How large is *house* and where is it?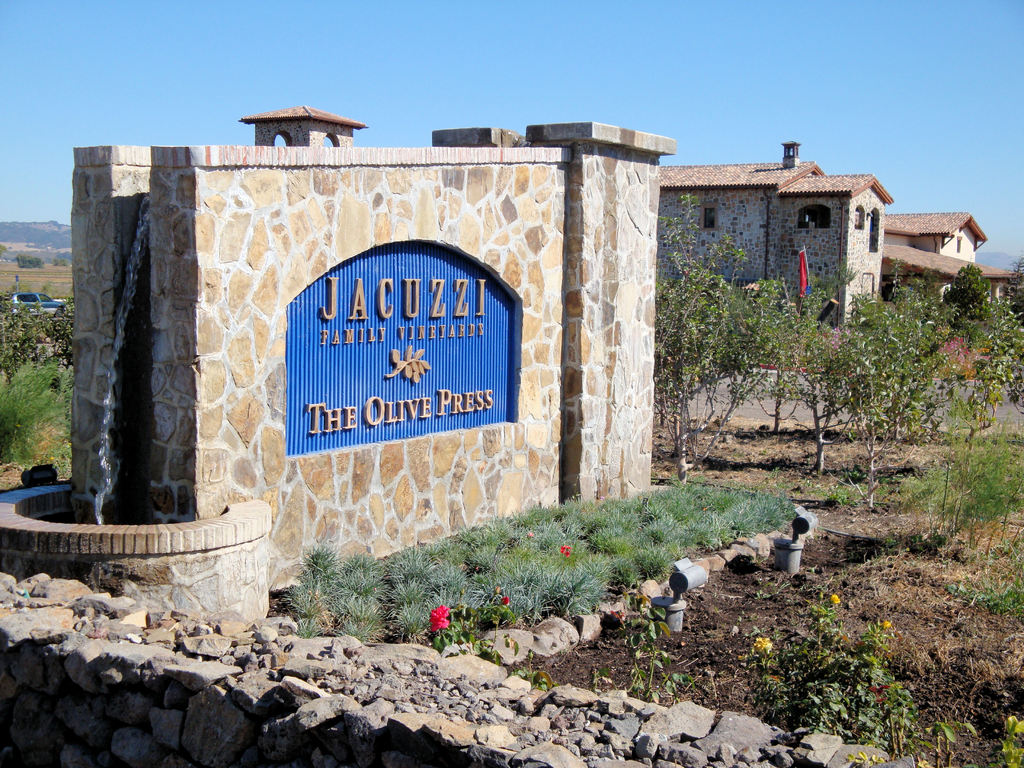
Bounding box: 660/139/892/328.
